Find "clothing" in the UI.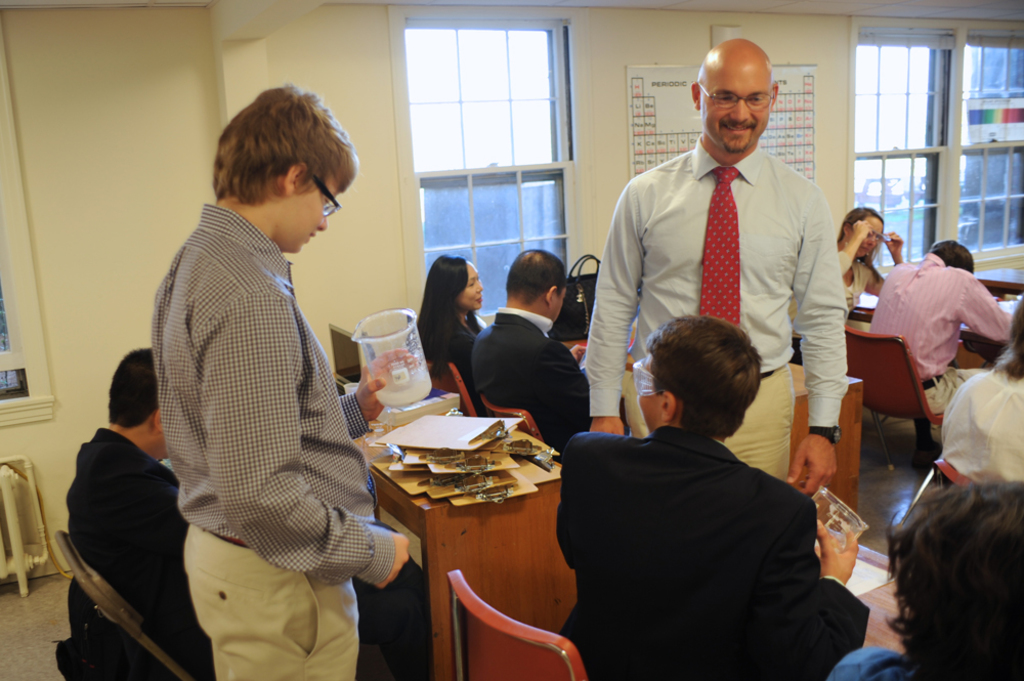
UI element at 590 137 854 483.
